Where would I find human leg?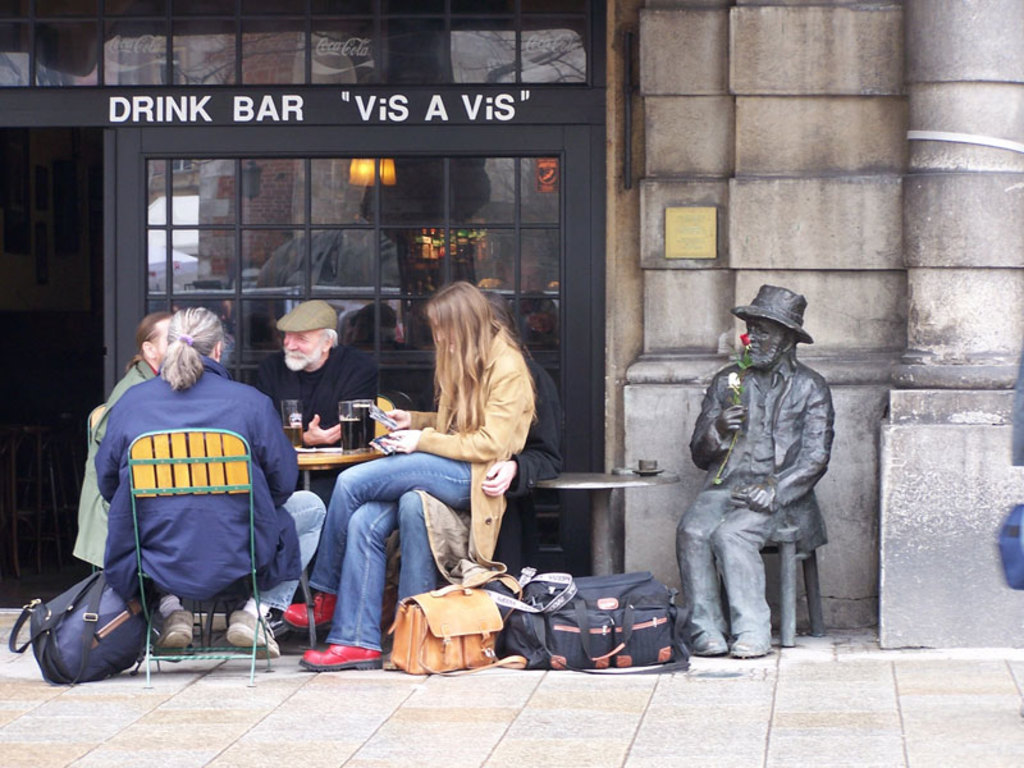
At bbox(698, 485, 787, 666).
